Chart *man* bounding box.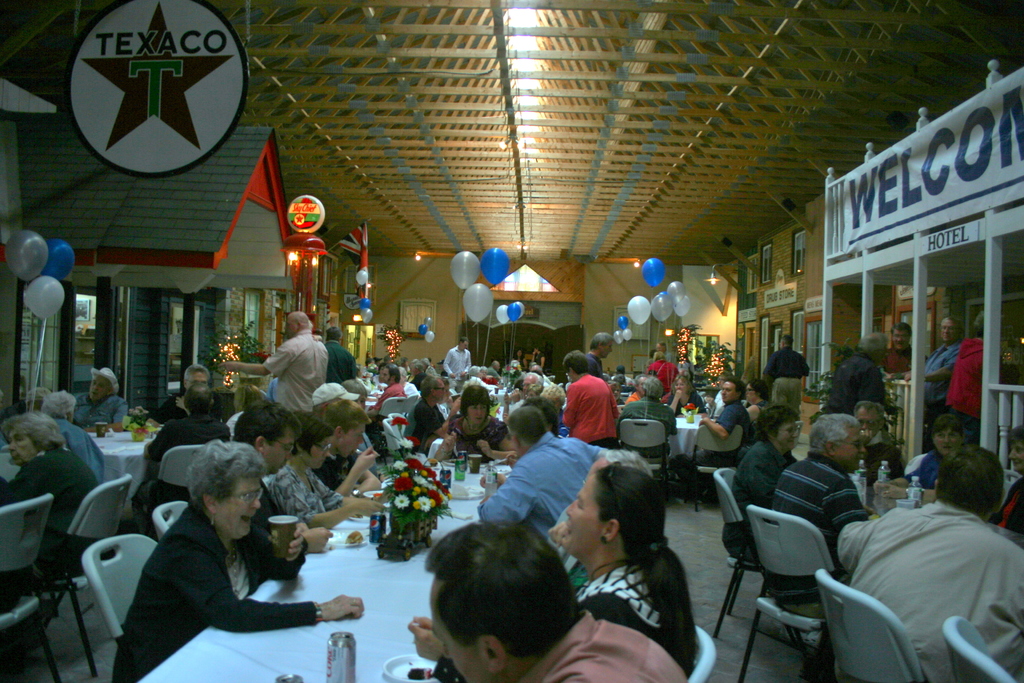
Charted: l=72, t=367, r=120, b=429.
